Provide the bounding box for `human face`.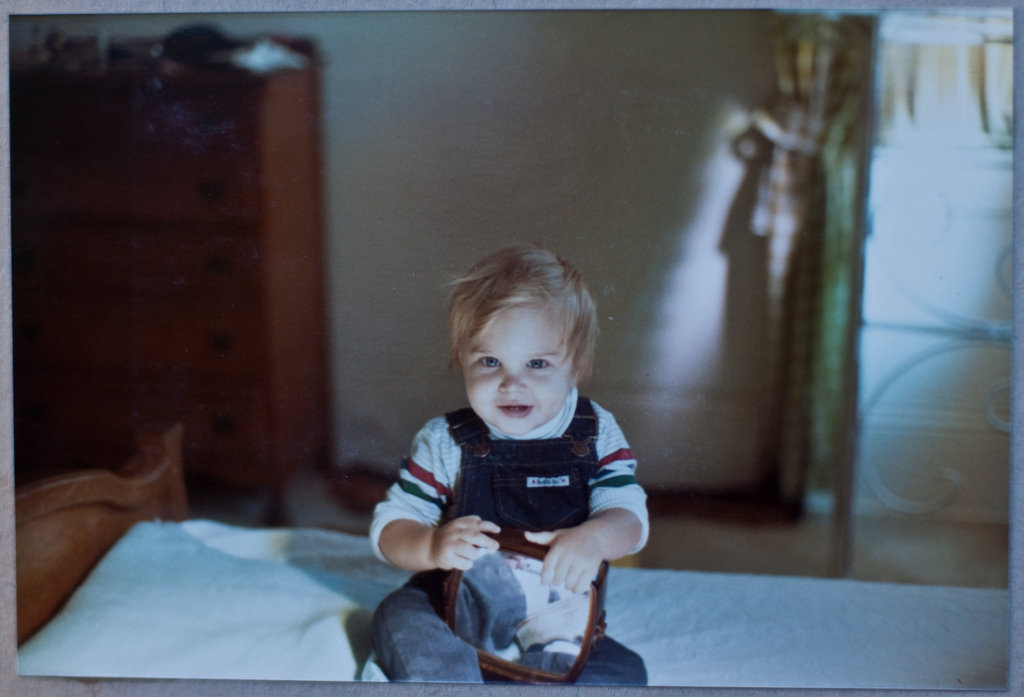
462, 307, 572, 436.
